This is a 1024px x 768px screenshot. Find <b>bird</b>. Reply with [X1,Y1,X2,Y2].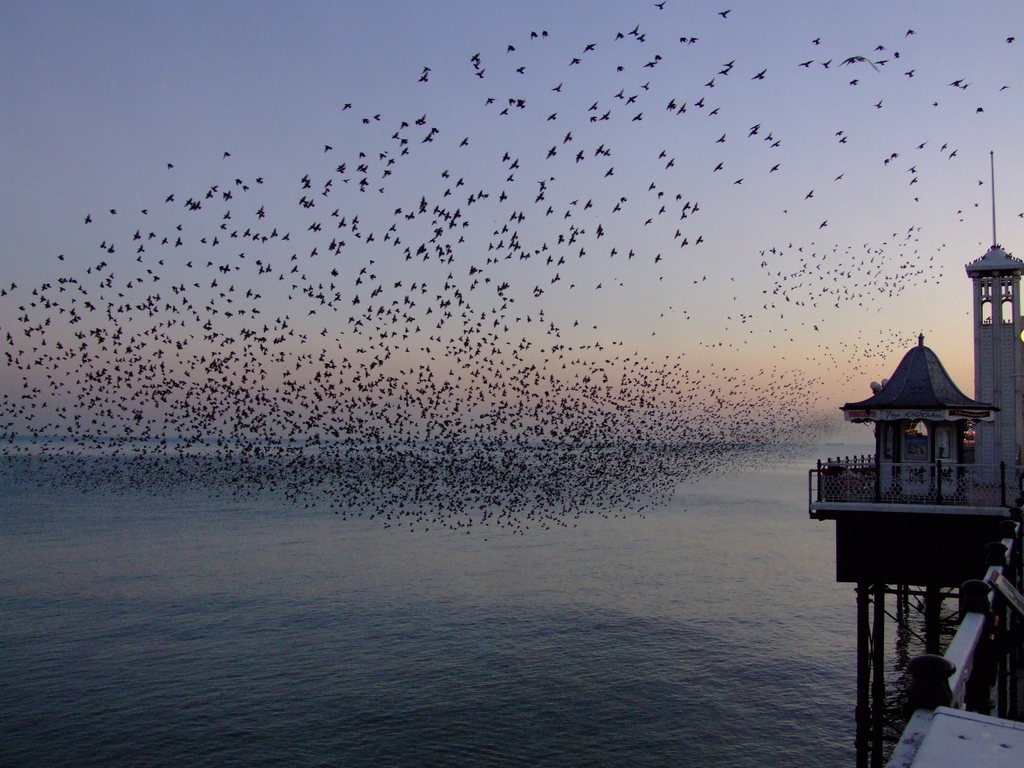
[749,68,764,83].
